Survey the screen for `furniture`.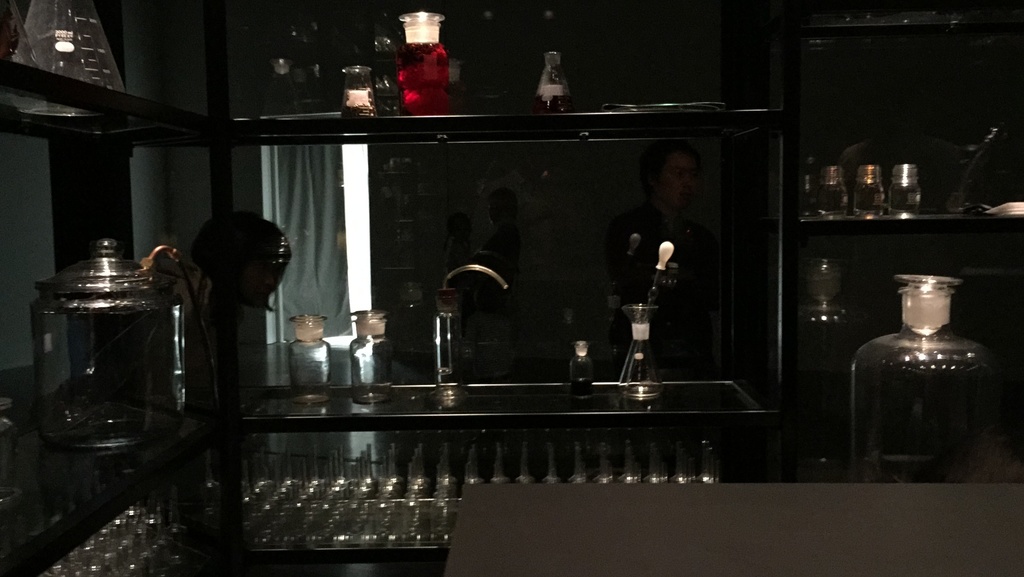
Survey found: <region>444, 483, 1023, 576</region>.
